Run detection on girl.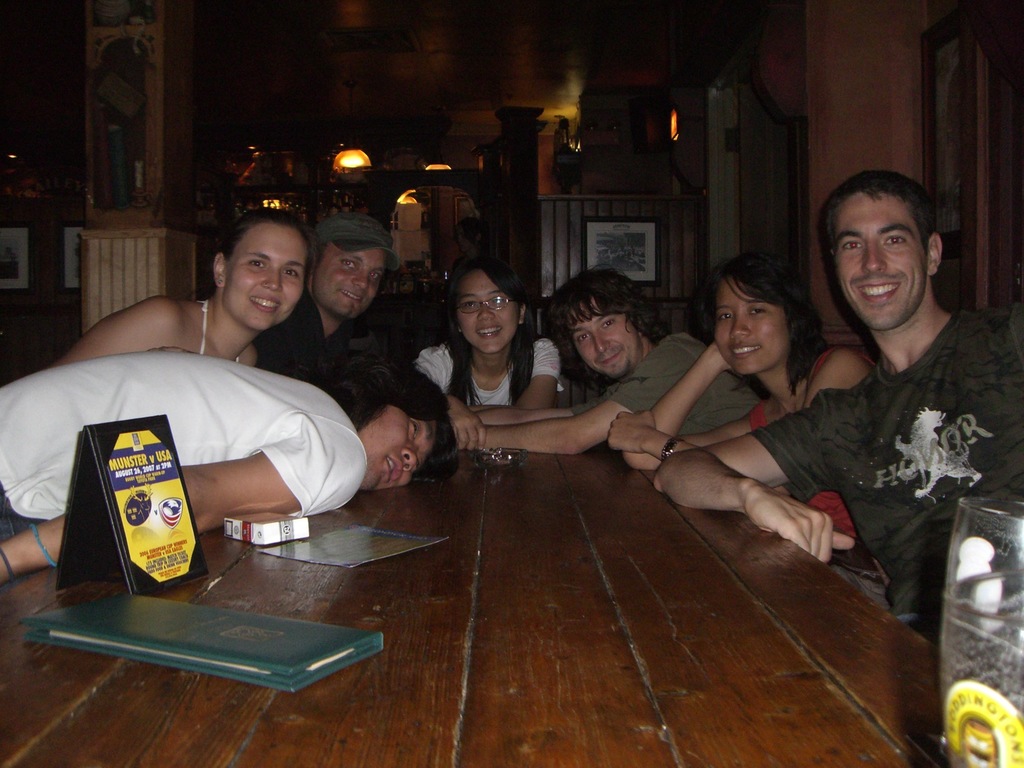
Result: 610/255/883/472.
